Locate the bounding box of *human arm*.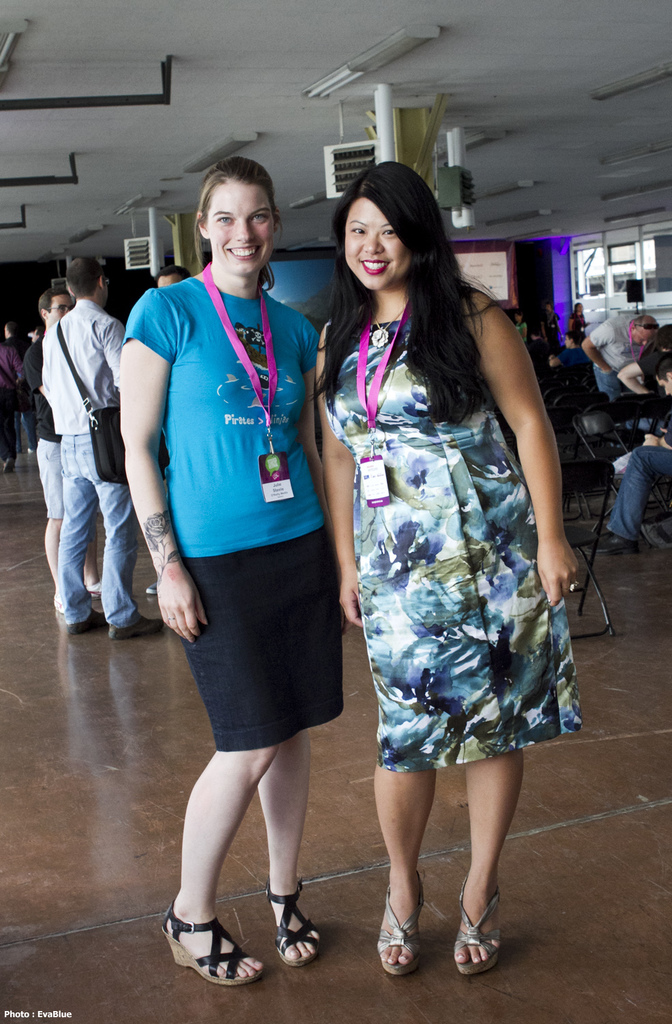
Bounding box: locate(463, 281, 565, 569).
